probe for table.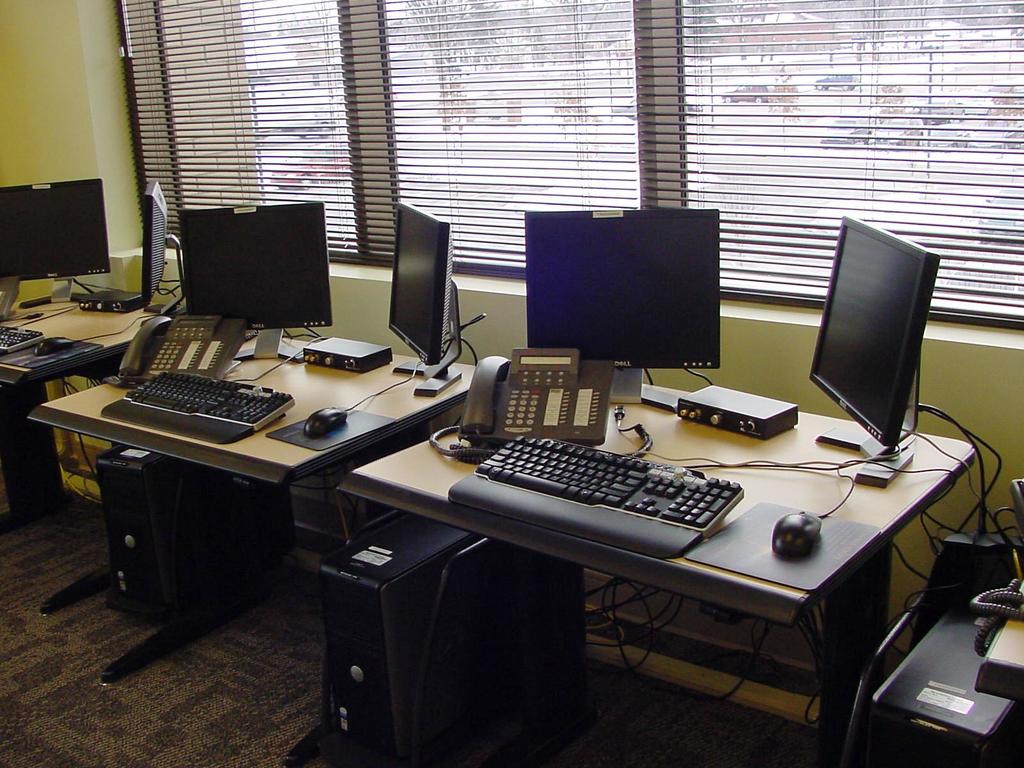
Probe result: Rect(333, 381, 977, 767).
